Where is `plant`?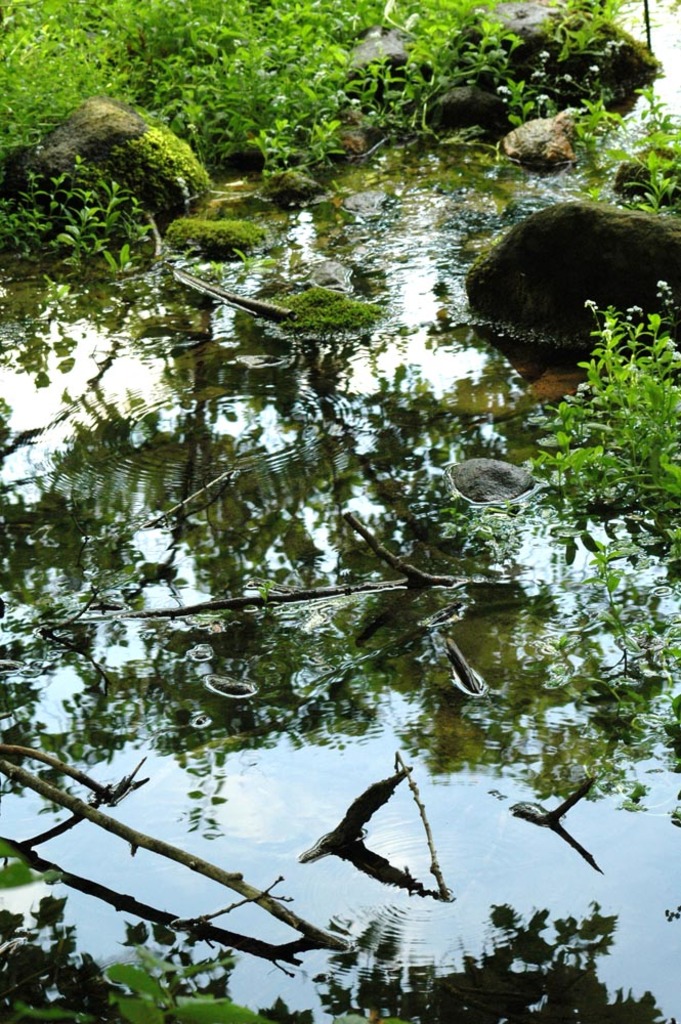
(x1=622, y1=109, x2=680, y2=219).
